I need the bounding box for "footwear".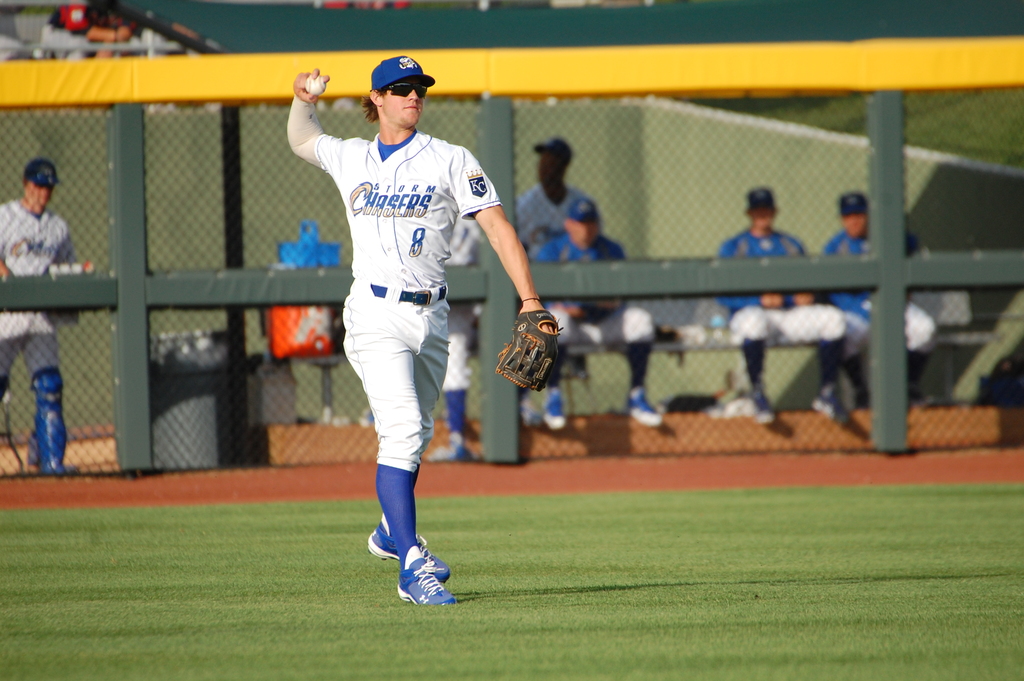
Here it is: (left=367, top=517, right=452, bottom=586).
